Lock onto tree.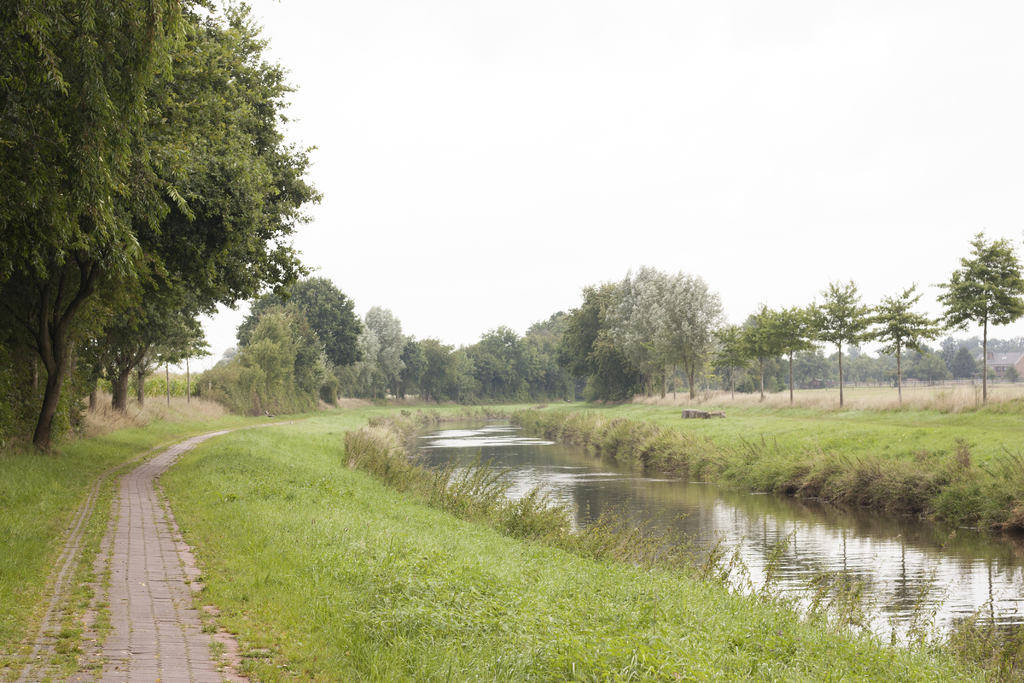
Locked: l=814, t=272, r=876, b=410.
